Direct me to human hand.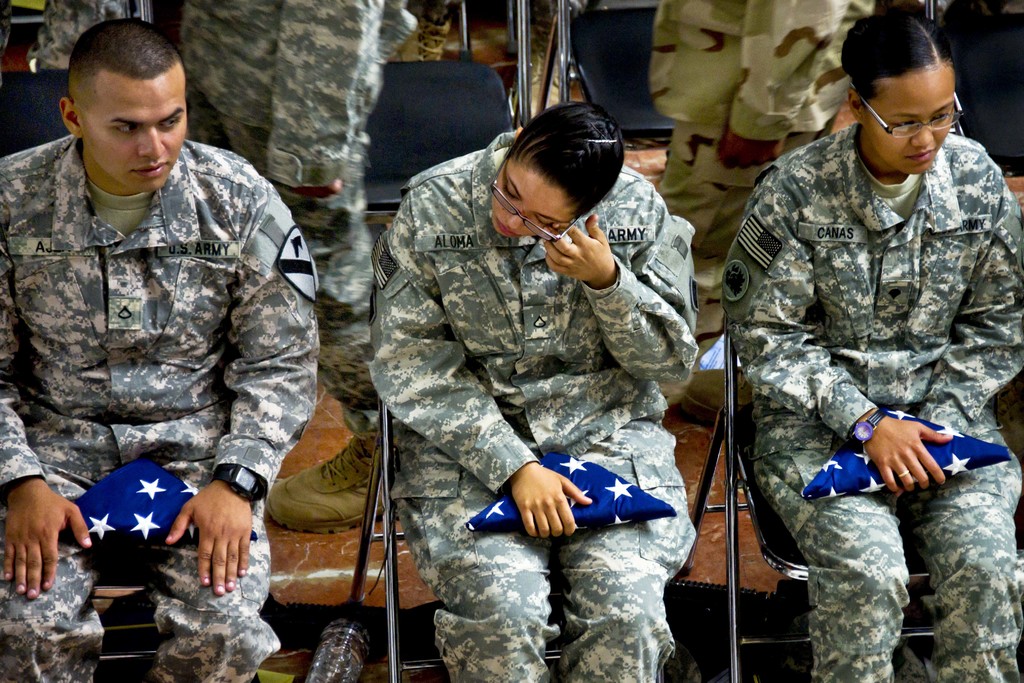
Direction: (left=3, top=476, right=72, bottom=600).
